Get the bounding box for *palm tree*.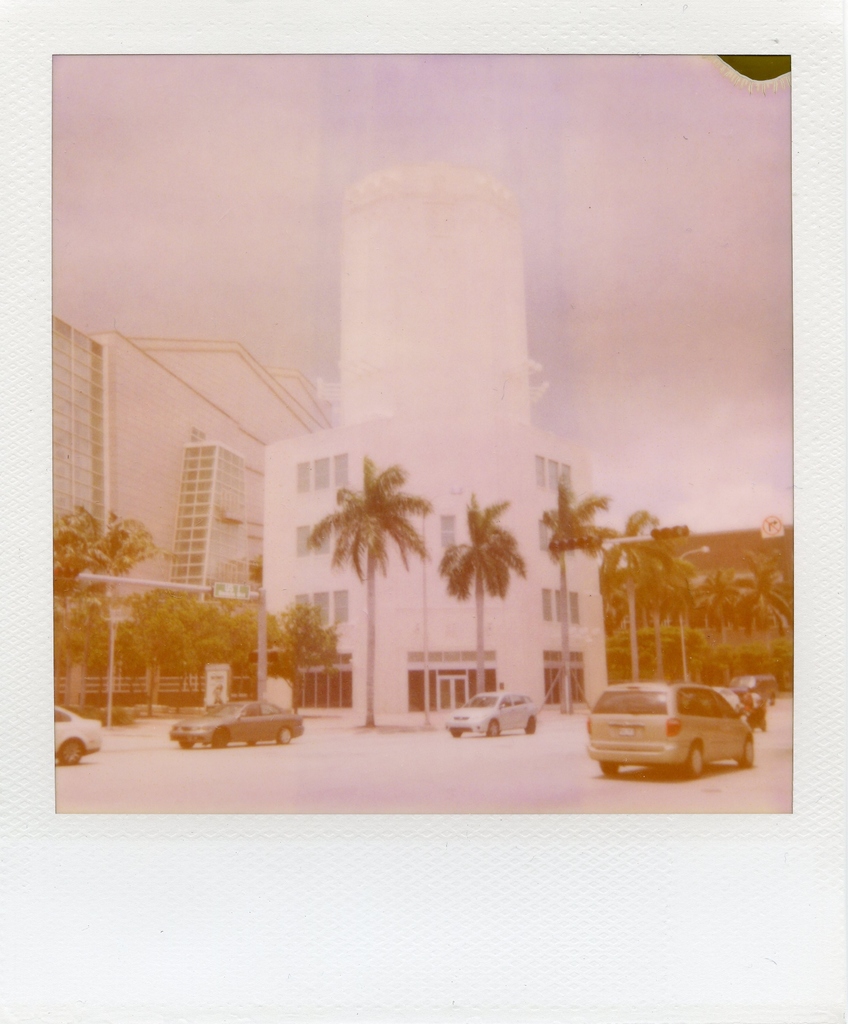
bbox=(582, 505, 683, 691).
